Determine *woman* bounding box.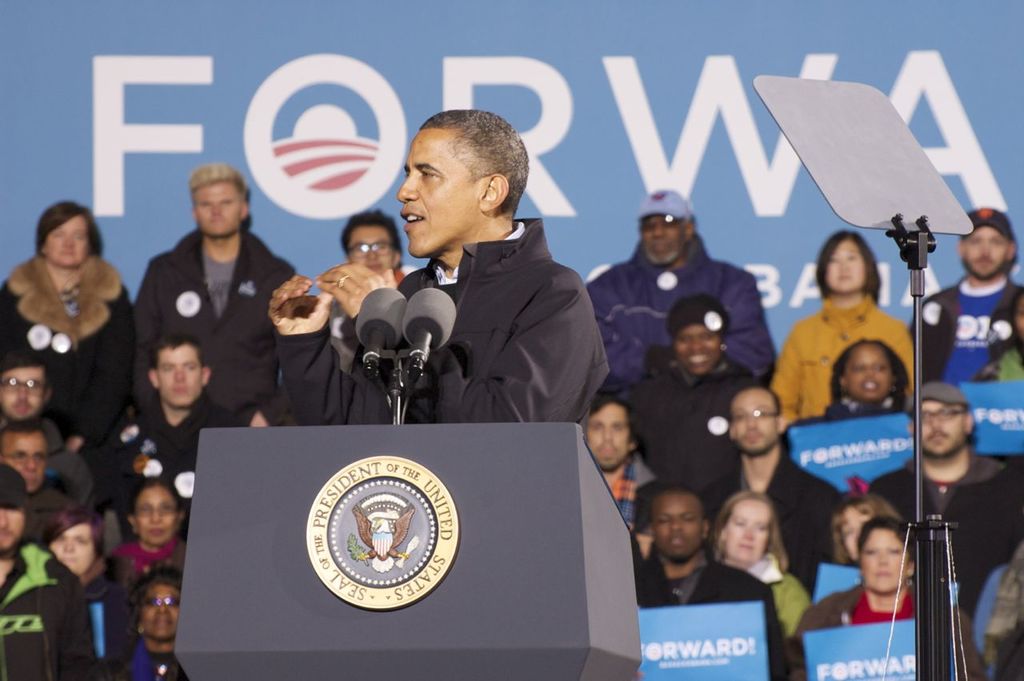
Determined: BBox(706, 492, 815, 680).
